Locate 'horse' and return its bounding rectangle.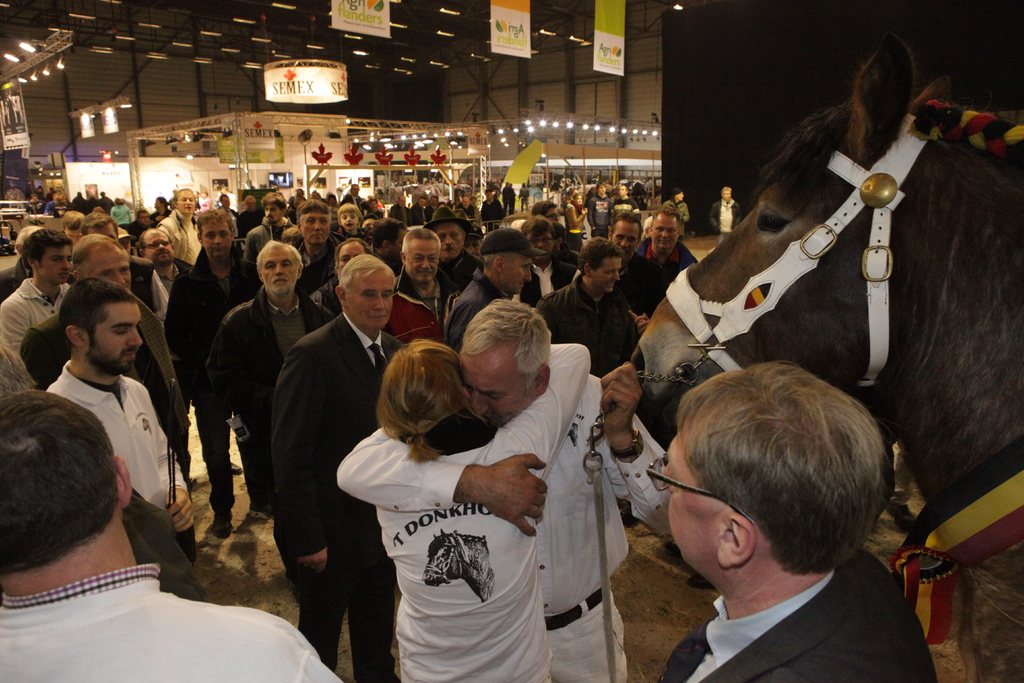
region(627, 24, 1023, 593).
